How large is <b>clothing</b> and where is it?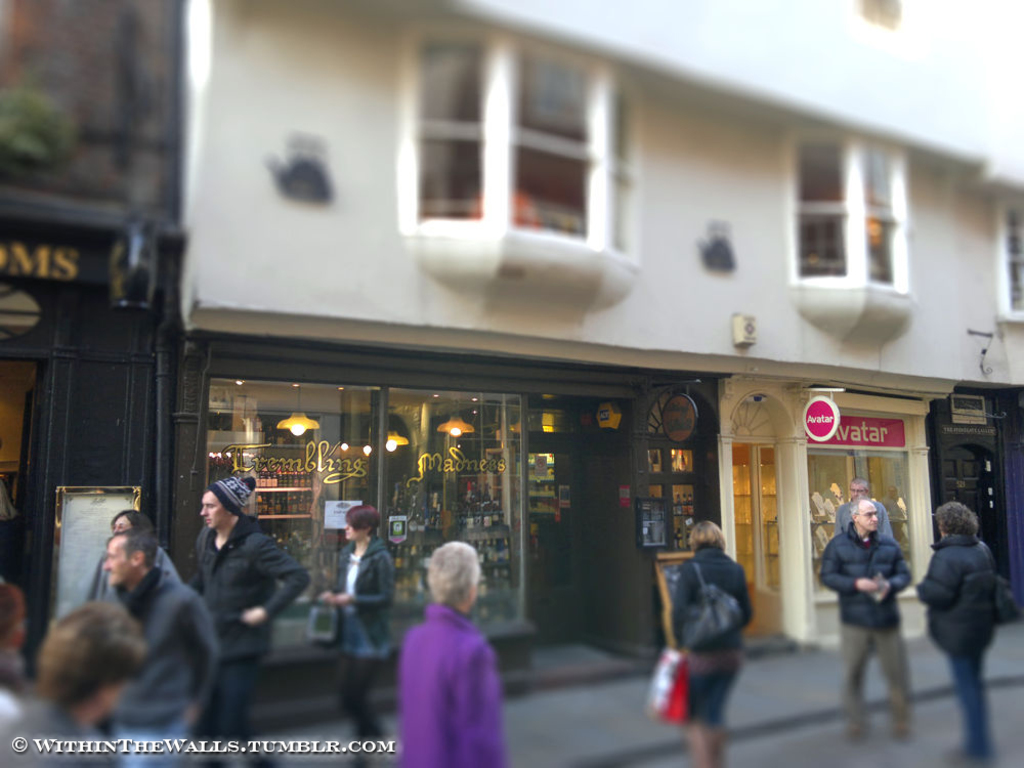
Bounding box: 835 496 886 541.
